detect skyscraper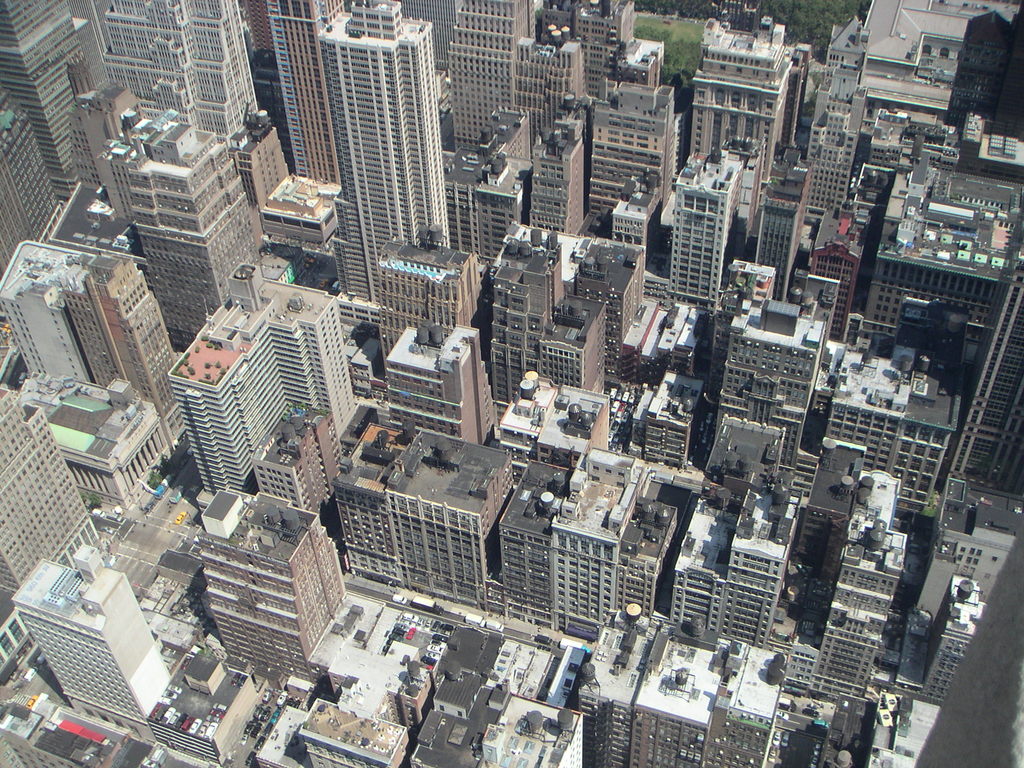
l=810, t=191, r=854, b=340
